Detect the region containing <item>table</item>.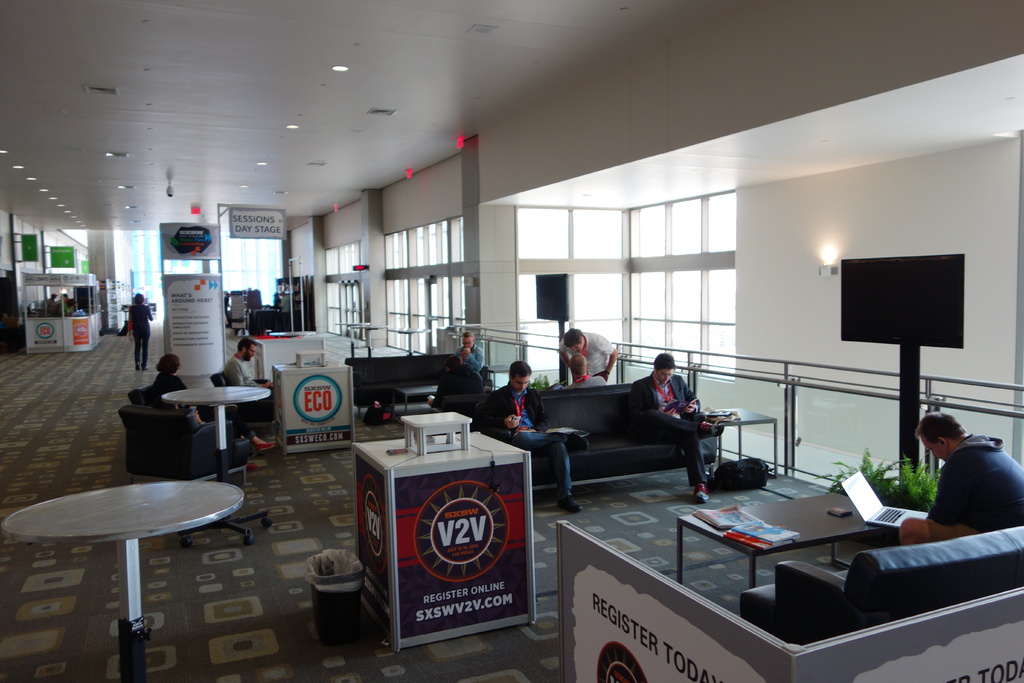
x1=700 y1=403 x2=785 y2=470.
